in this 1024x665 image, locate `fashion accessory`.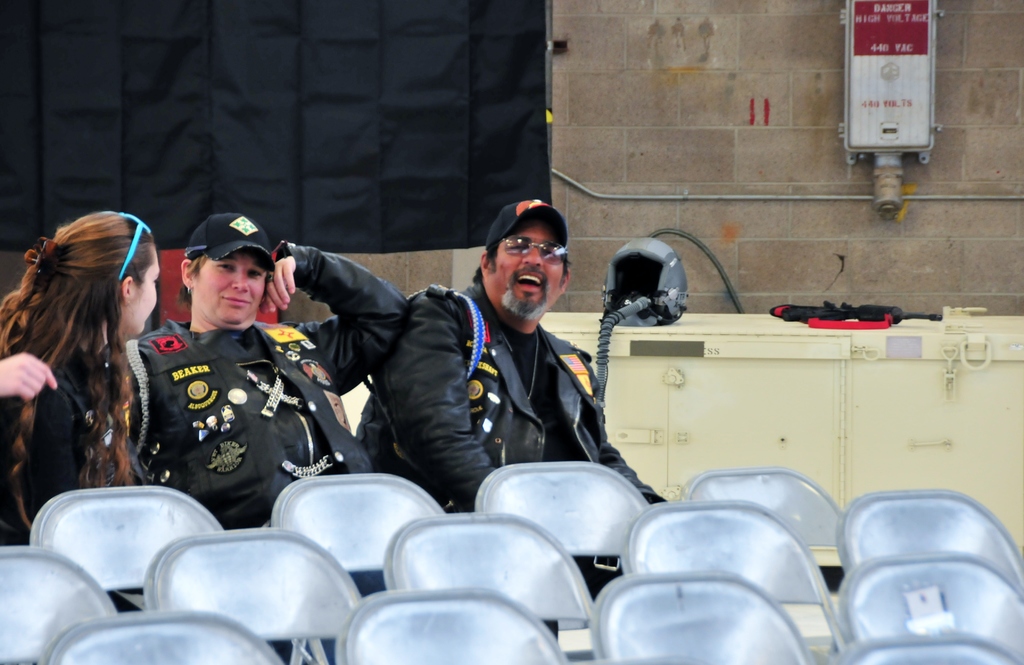
Bounding box: [left=485, top=200, right=568, bottom=243].
